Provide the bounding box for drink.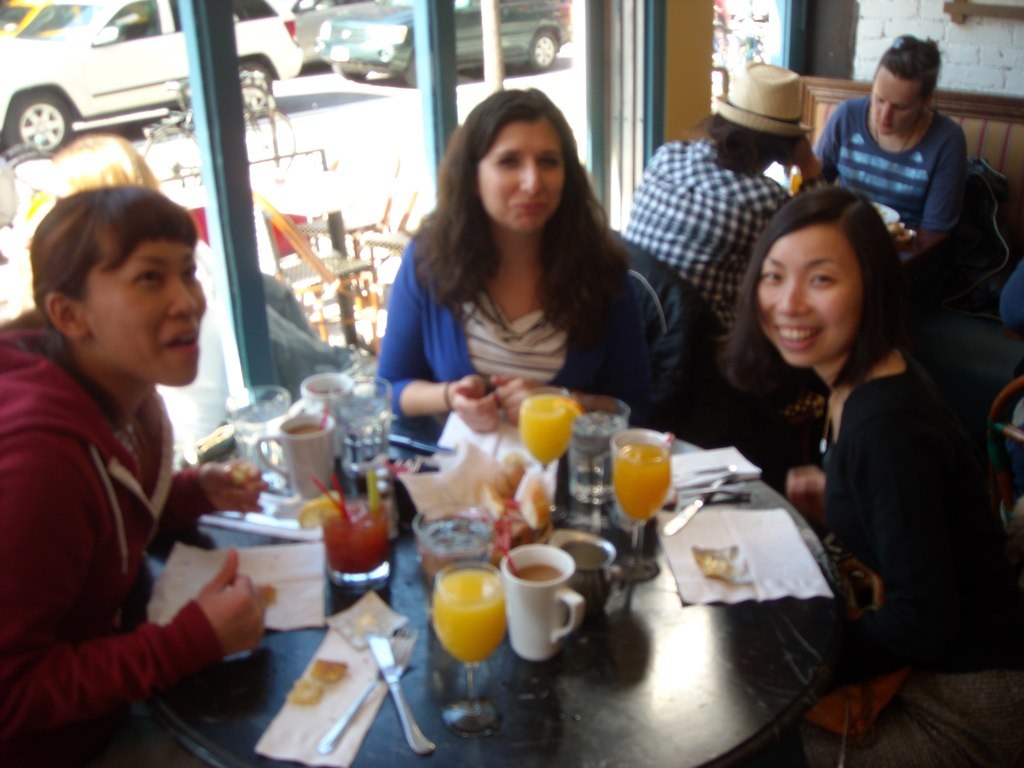
285 426 327 439.
